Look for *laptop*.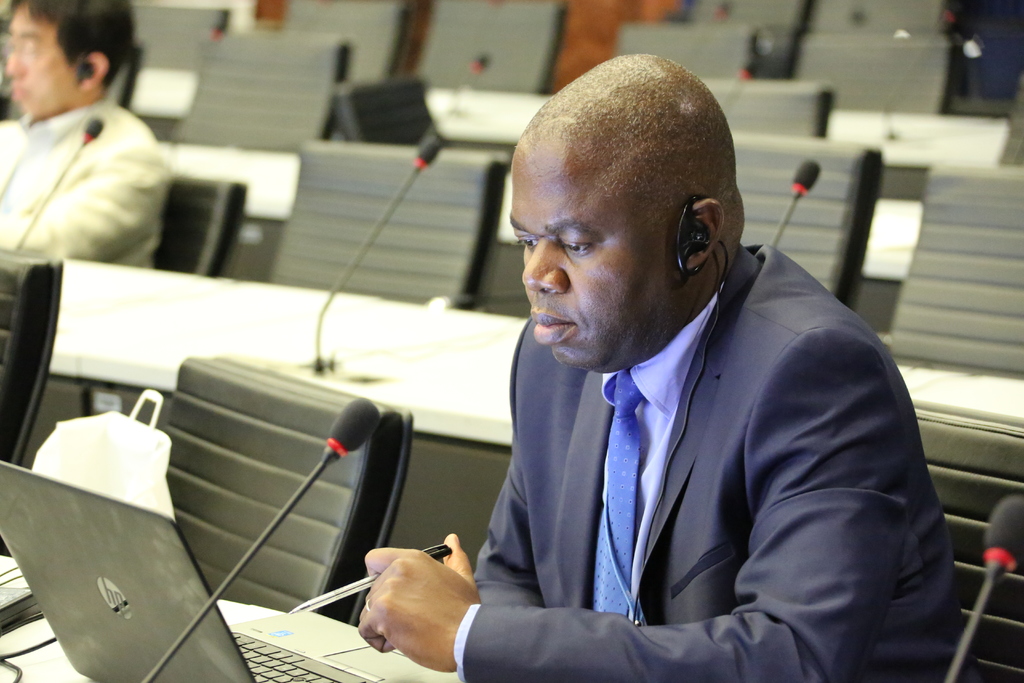
Found: (left=0, top=456, right=456, bottom=682).
